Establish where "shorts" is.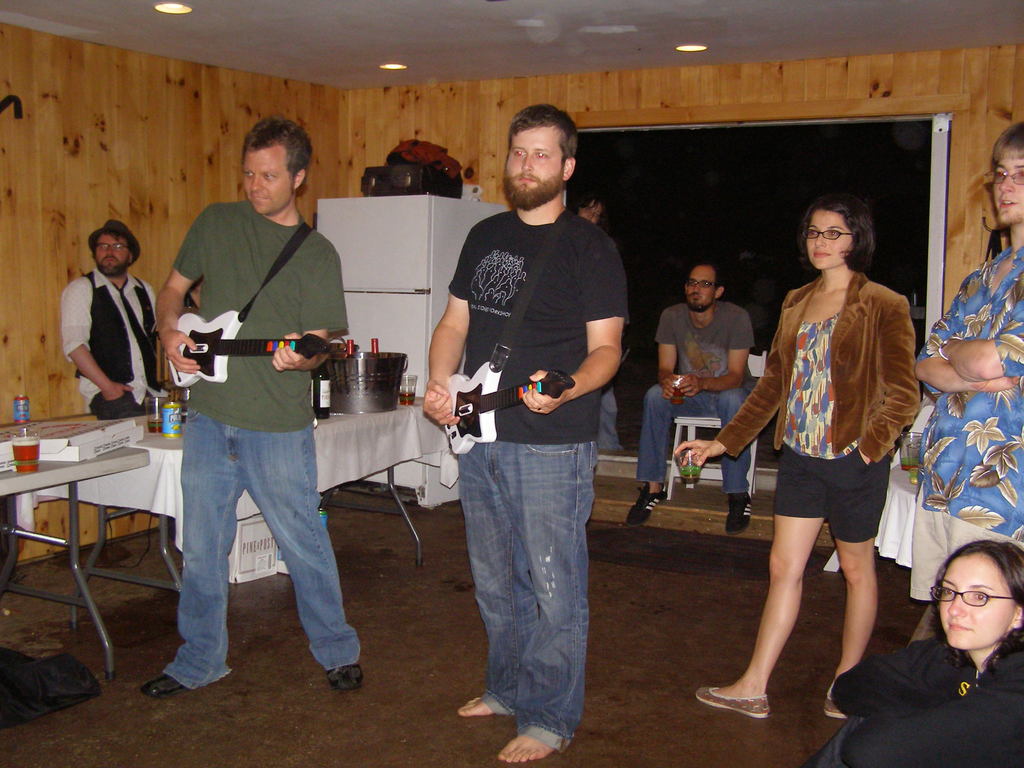
Established at x1=771 y1=448 x2=890 y2=545.
